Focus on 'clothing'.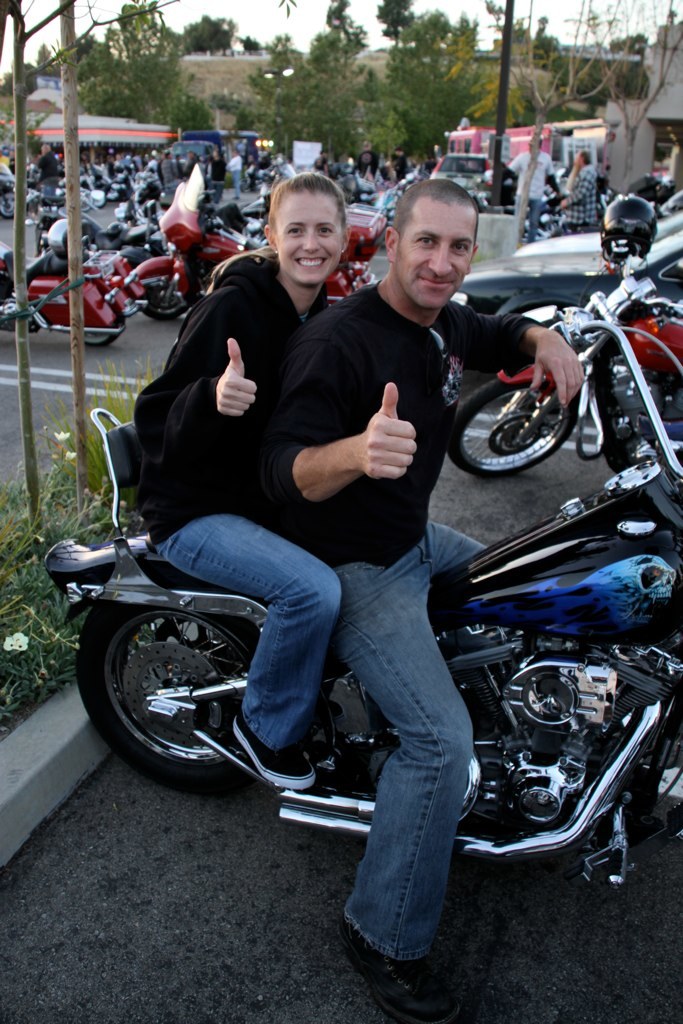
Focused at locate(510, 155, 554, 242).
